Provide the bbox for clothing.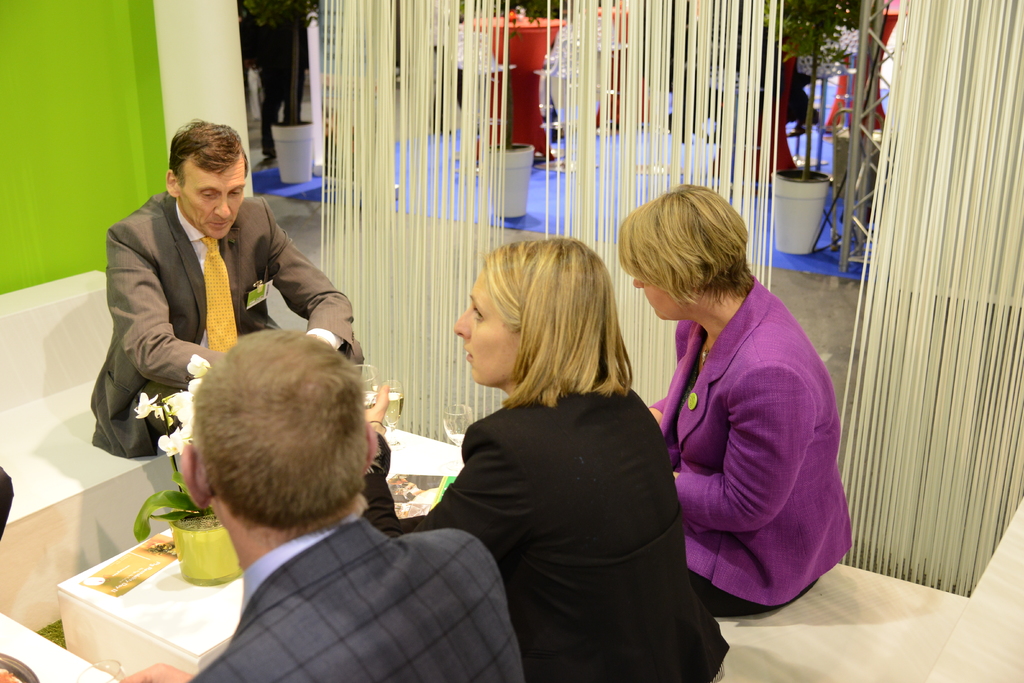
pyautogui.locateOnScreen(360, 390, 731, 682).
